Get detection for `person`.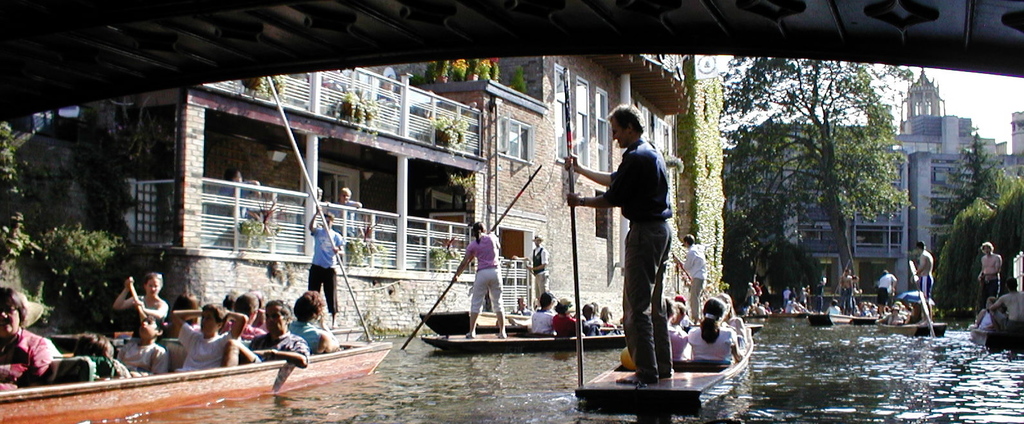
Detection: detection(170, 301, 247, 374).
